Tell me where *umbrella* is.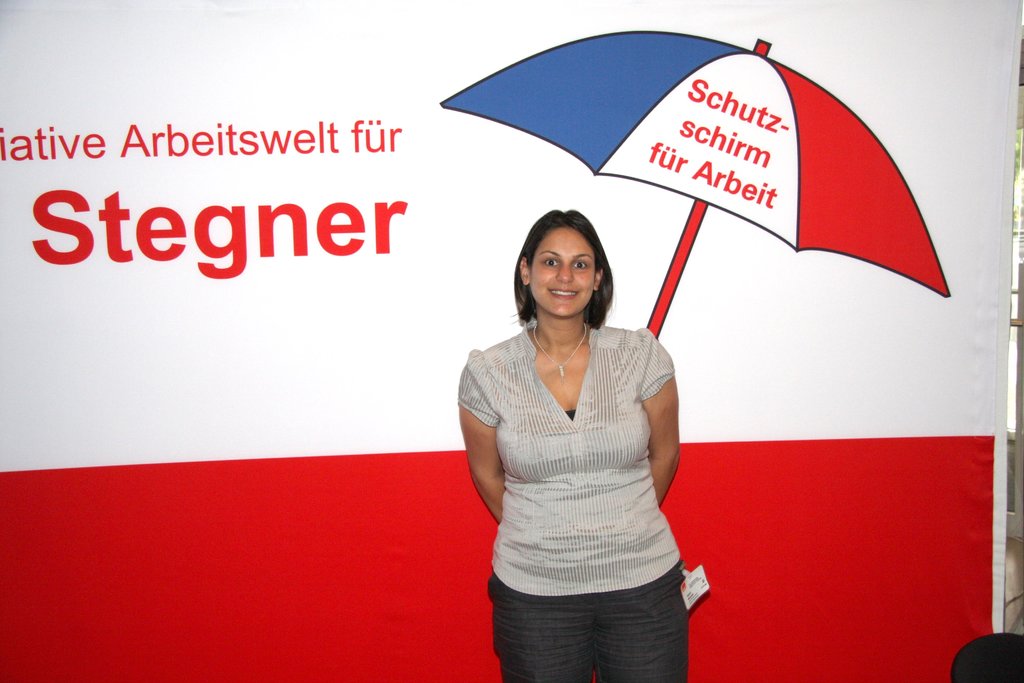
*umbrella* is at 441, 29, 950, 339.
